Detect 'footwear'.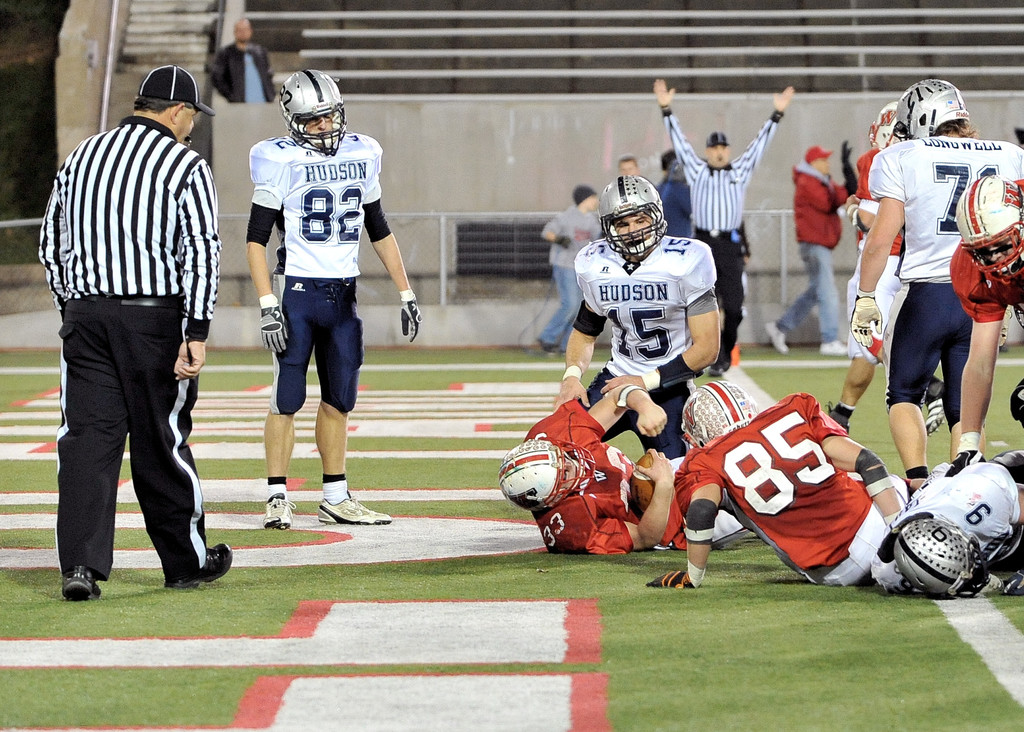
Detected at rect(170, 541, 232, 591).
